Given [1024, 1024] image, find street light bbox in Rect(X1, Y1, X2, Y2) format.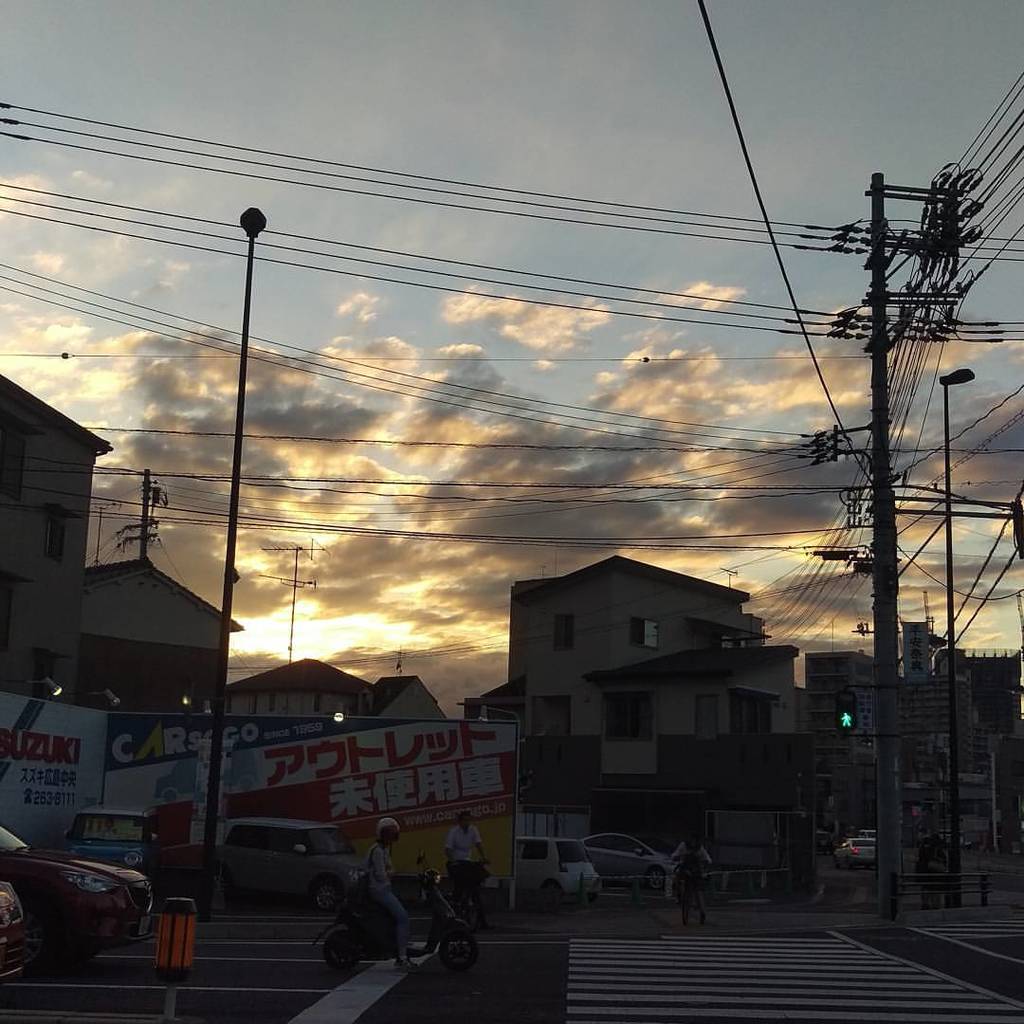
Rect(209, 205, 265, 896).
